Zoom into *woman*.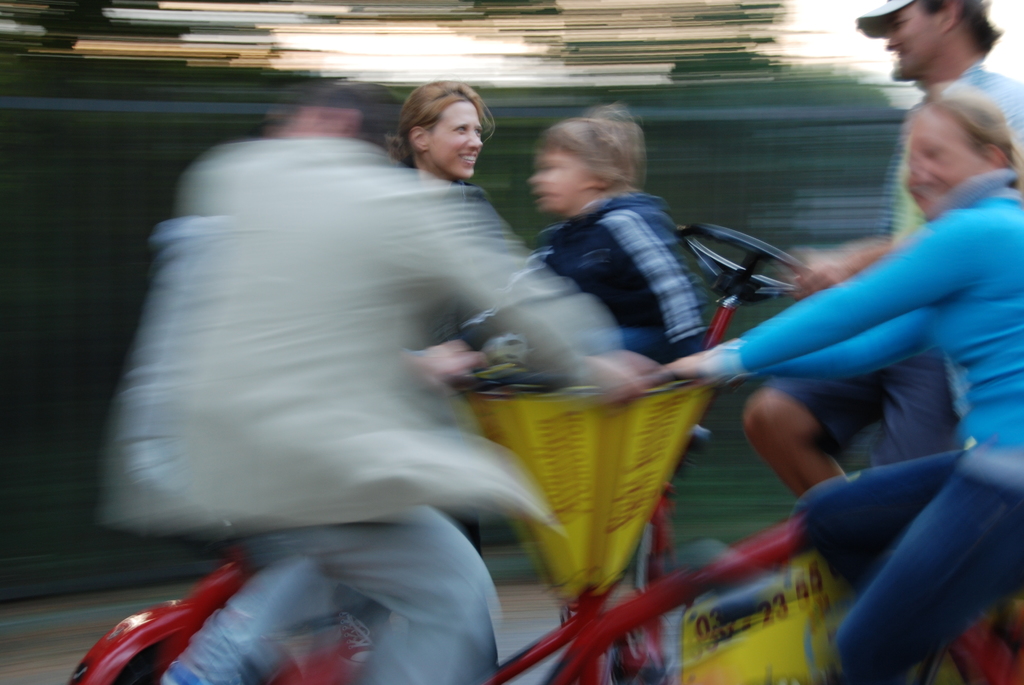
Zoom target: [x1=385, y1=82, x2=499, y2=347].
